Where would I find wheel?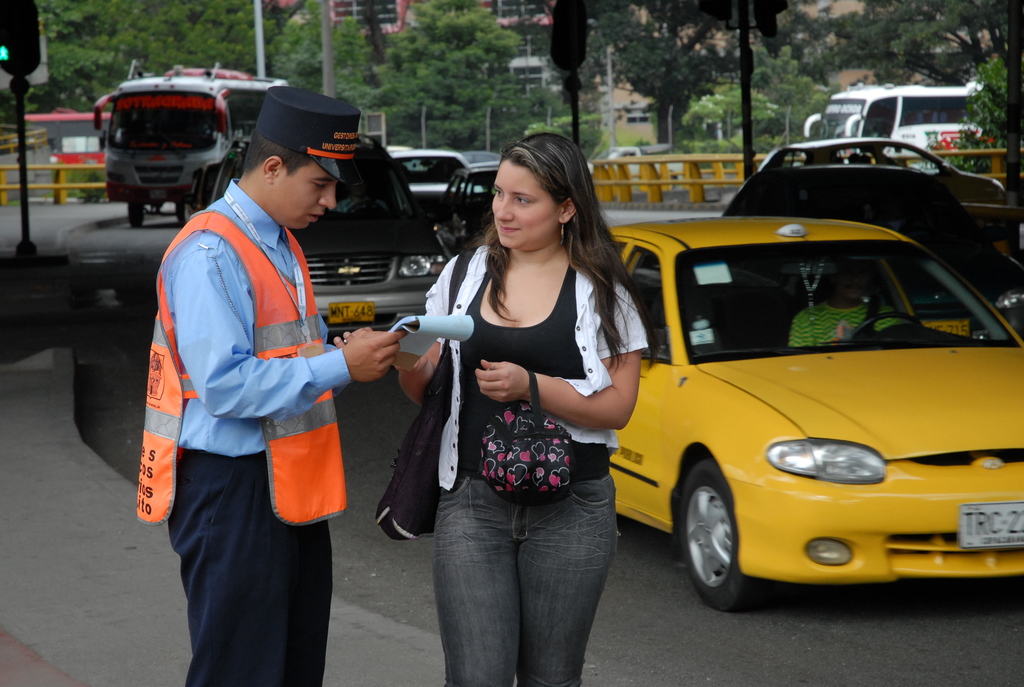
At <bbox>172, 202, 191, 216</bbox>.
